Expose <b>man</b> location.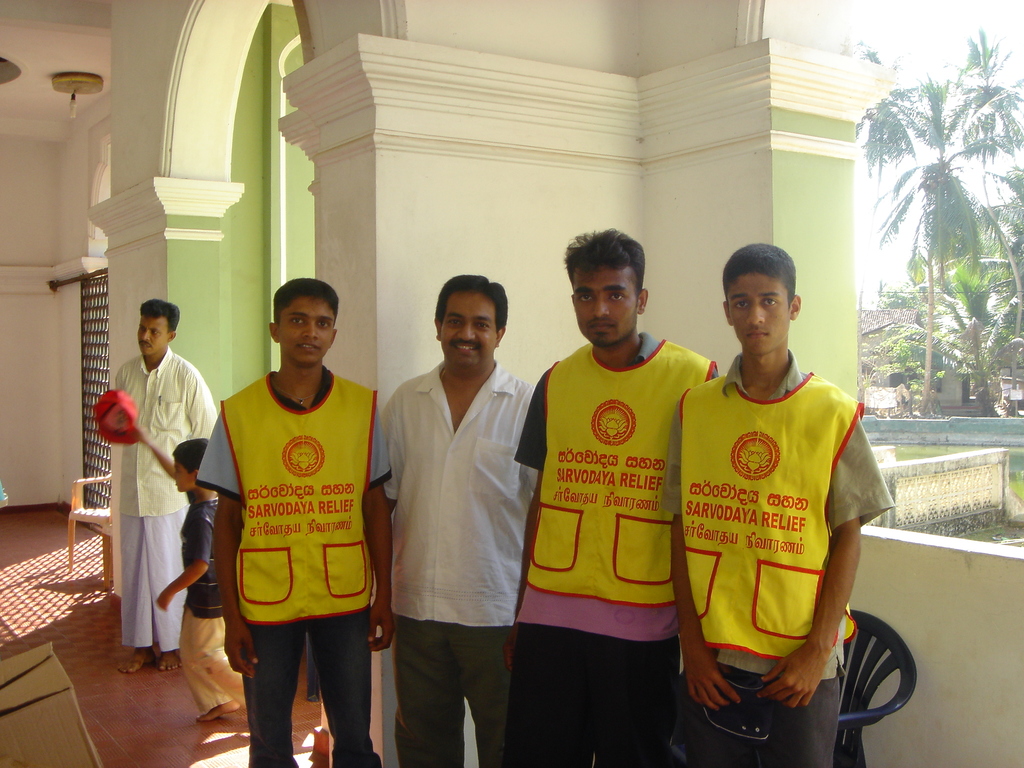
Exposed at select_region(666, 232, 883, 767).
